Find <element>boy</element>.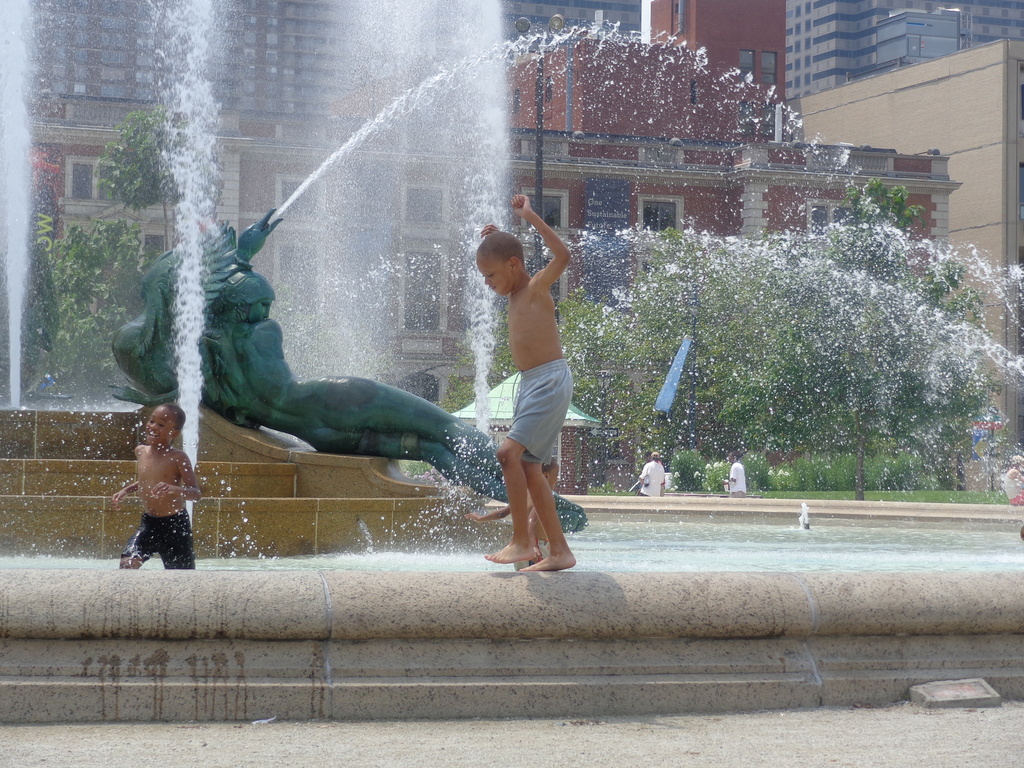
select_region(93, 397, 210, 585).
